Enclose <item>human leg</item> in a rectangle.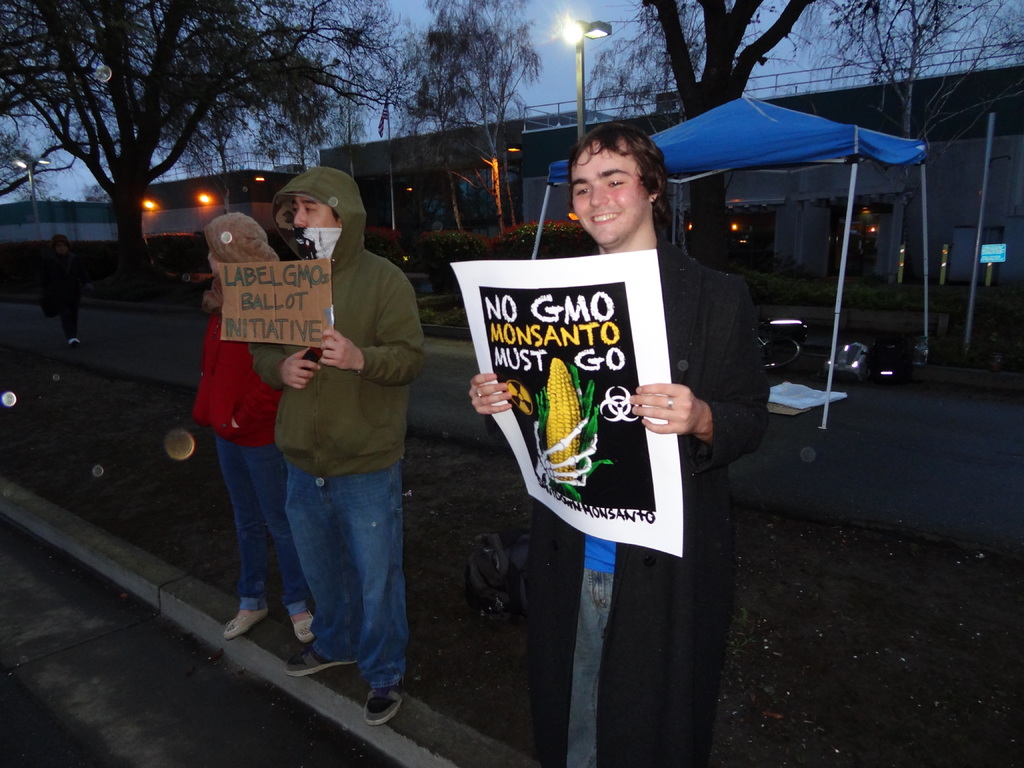
BBox(600, 553, 703, 767).
